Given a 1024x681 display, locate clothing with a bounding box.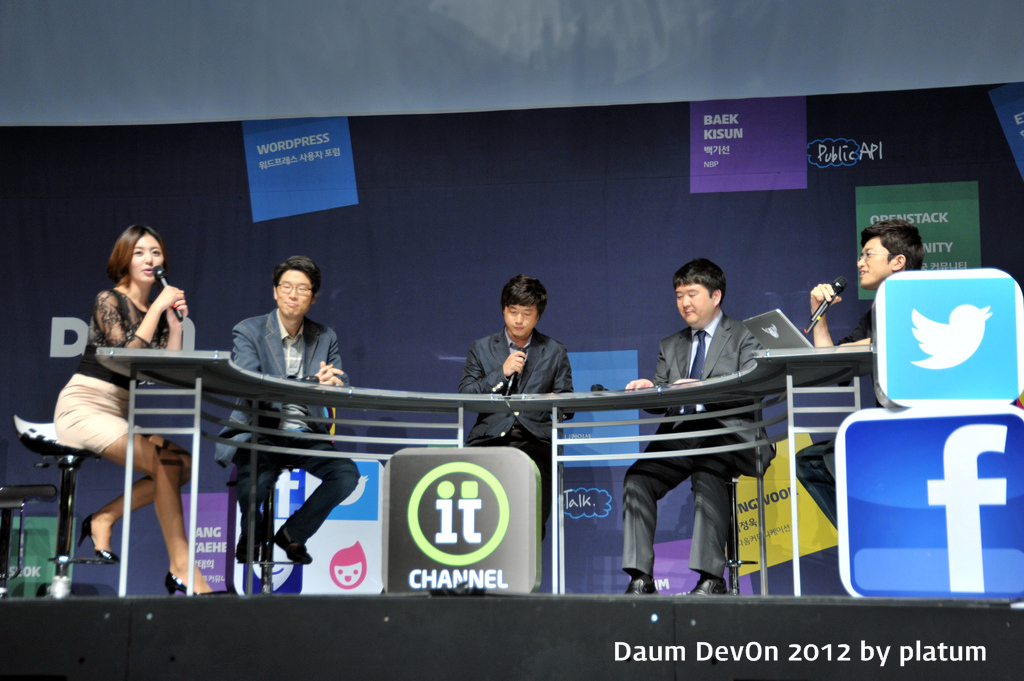
Located: [left=48, top=285, right=176, bottom=471].
